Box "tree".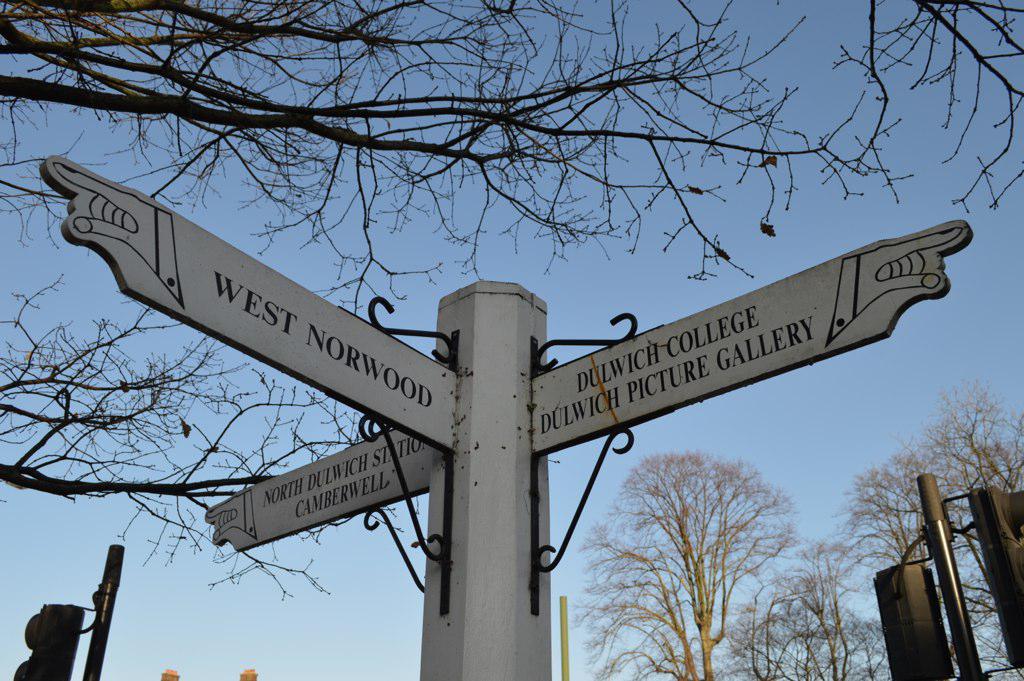
0/0/1023/590.
